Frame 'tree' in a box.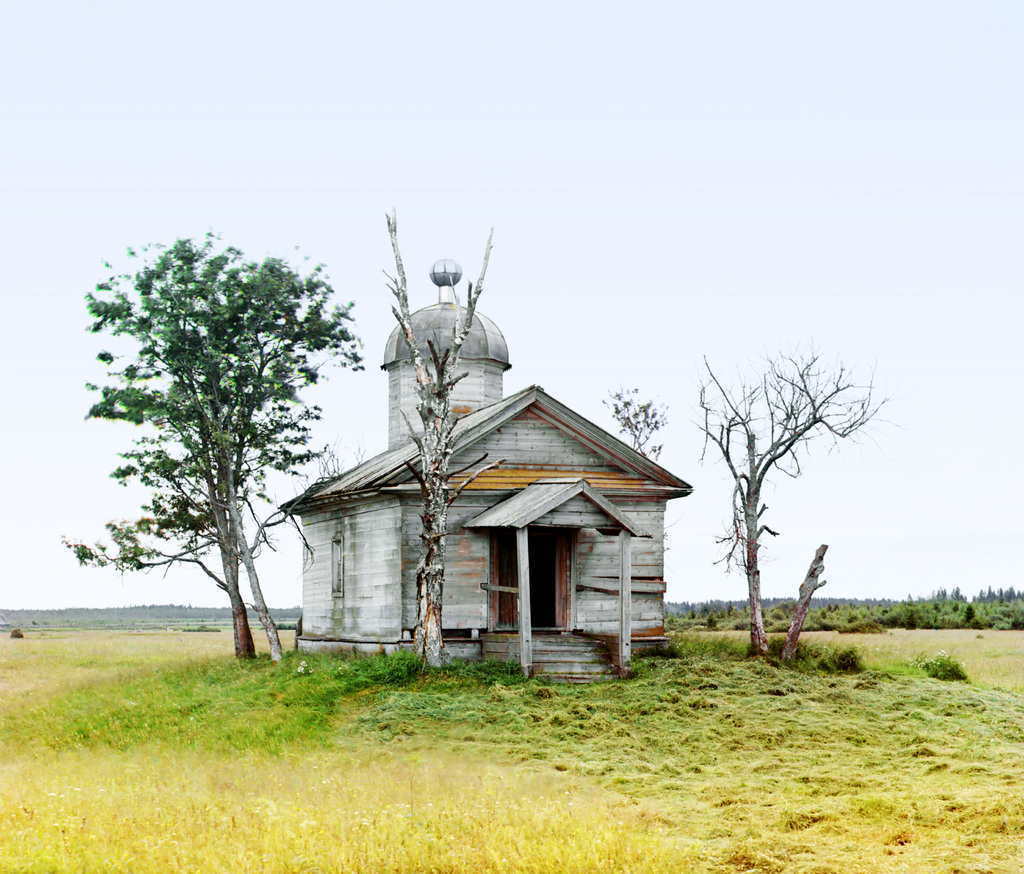
50/223/358/667.
